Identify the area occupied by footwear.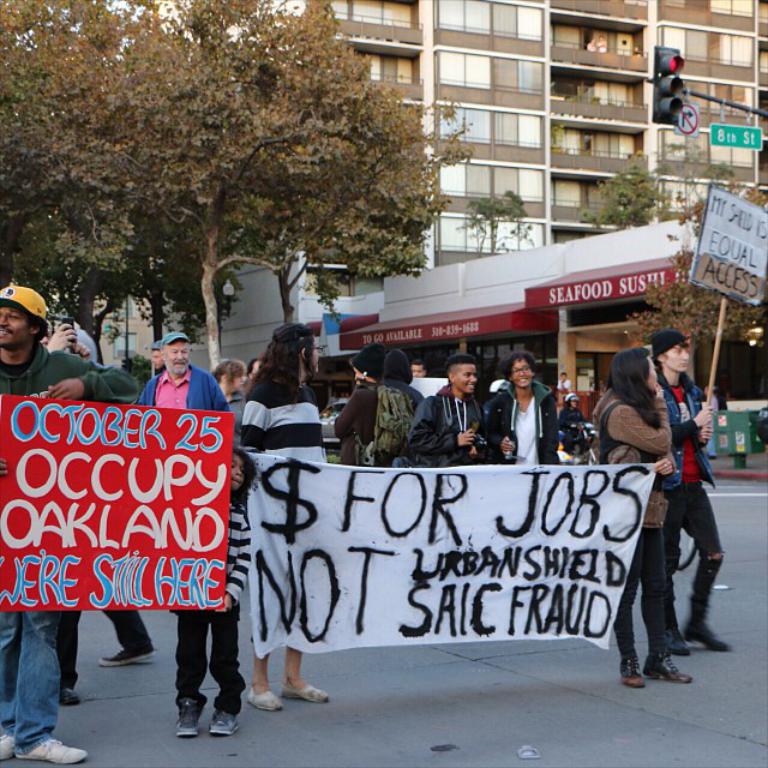
Area: pyautogui.locateOnScreen(617, 653, 650, 684).
